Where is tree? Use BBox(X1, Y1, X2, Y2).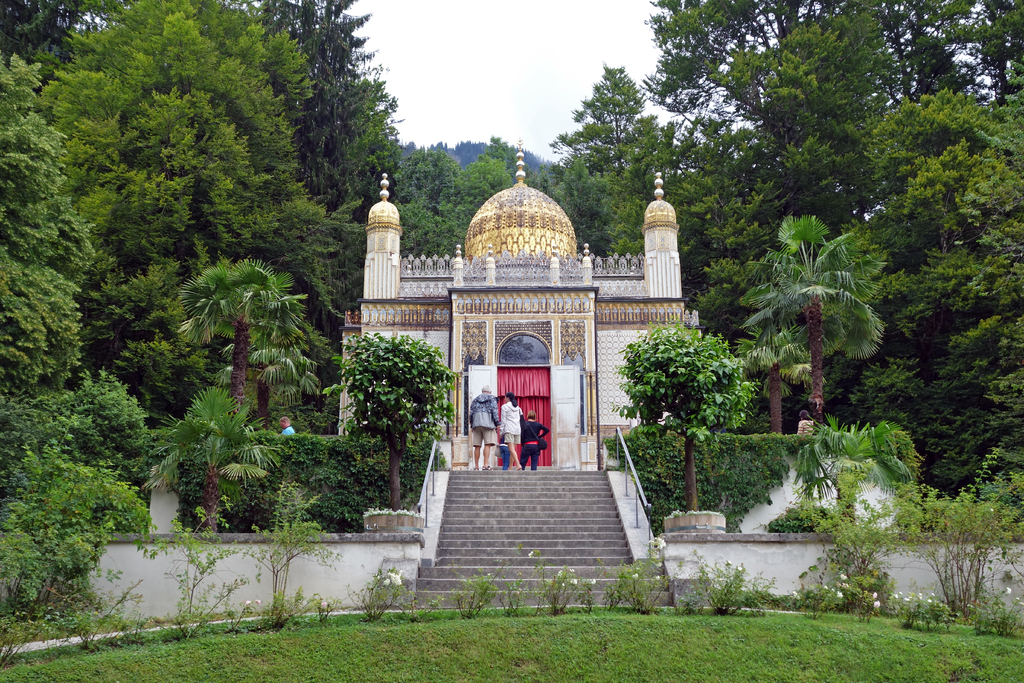
BBox(178, 253, 308, 419).
